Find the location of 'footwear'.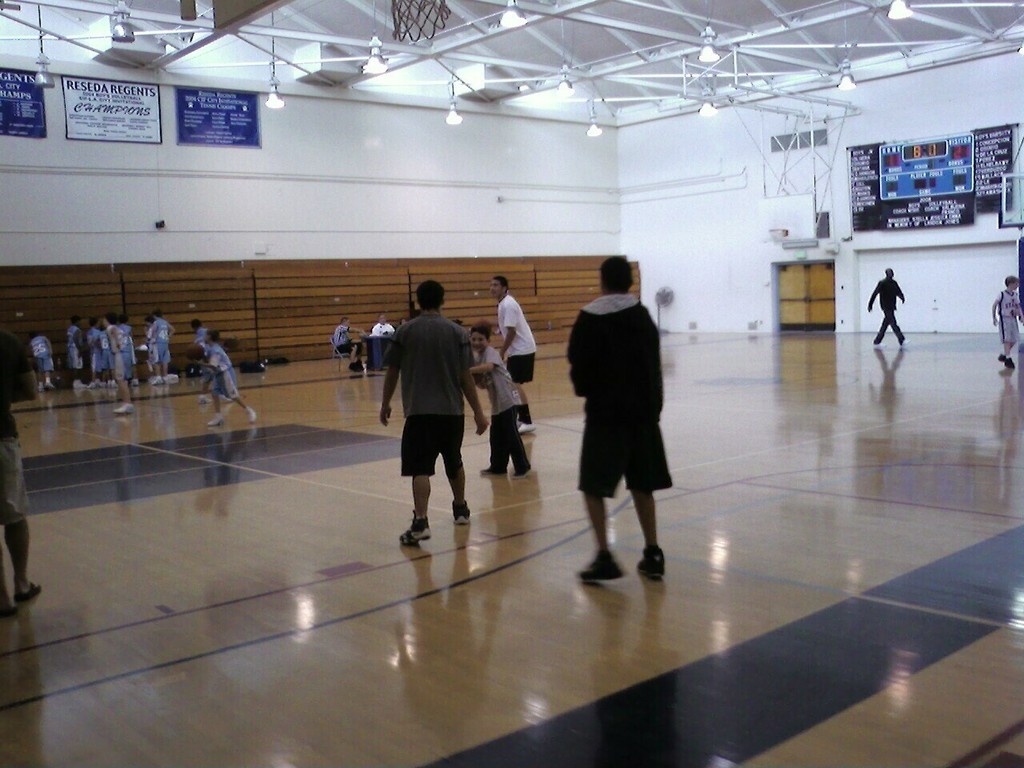
Location: l=2, t=605, r=18, b=615.
